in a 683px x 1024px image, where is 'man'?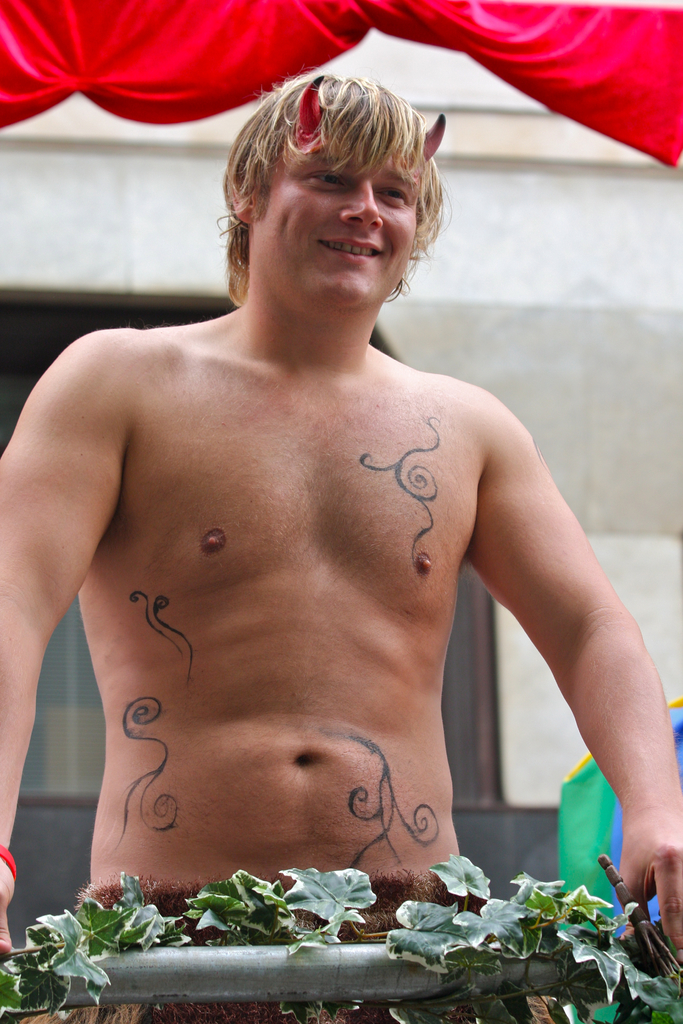
rect(0, 64, 682, 963).
